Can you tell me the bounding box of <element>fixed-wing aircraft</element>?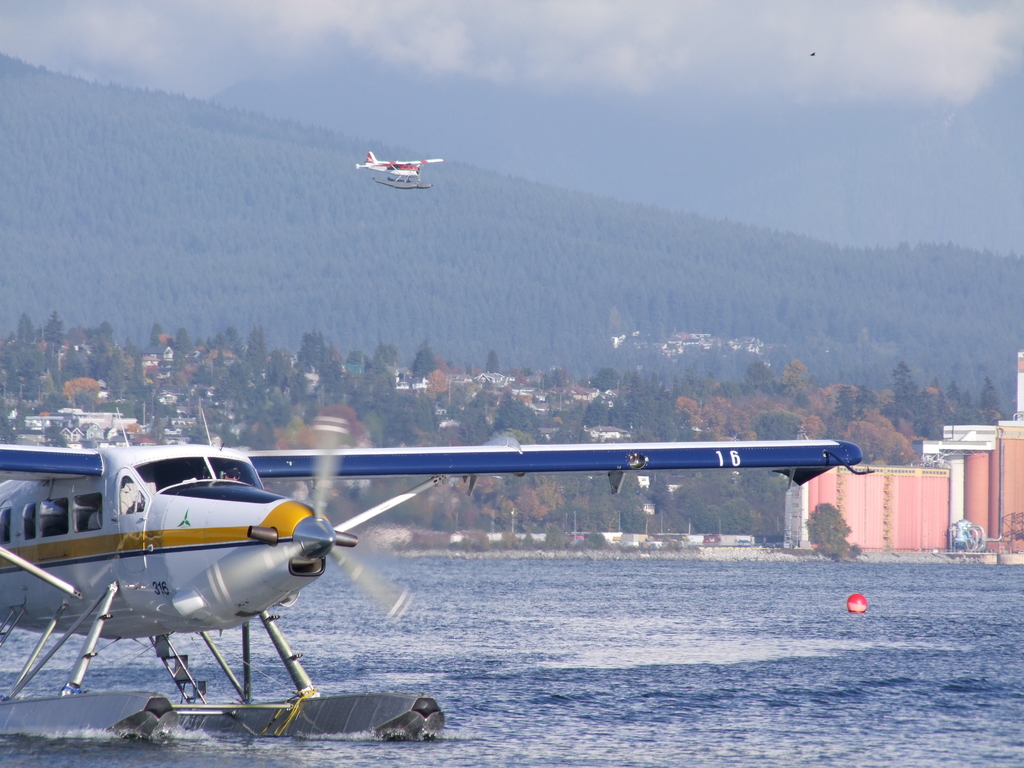
<box>1,442,862,746</box>.
